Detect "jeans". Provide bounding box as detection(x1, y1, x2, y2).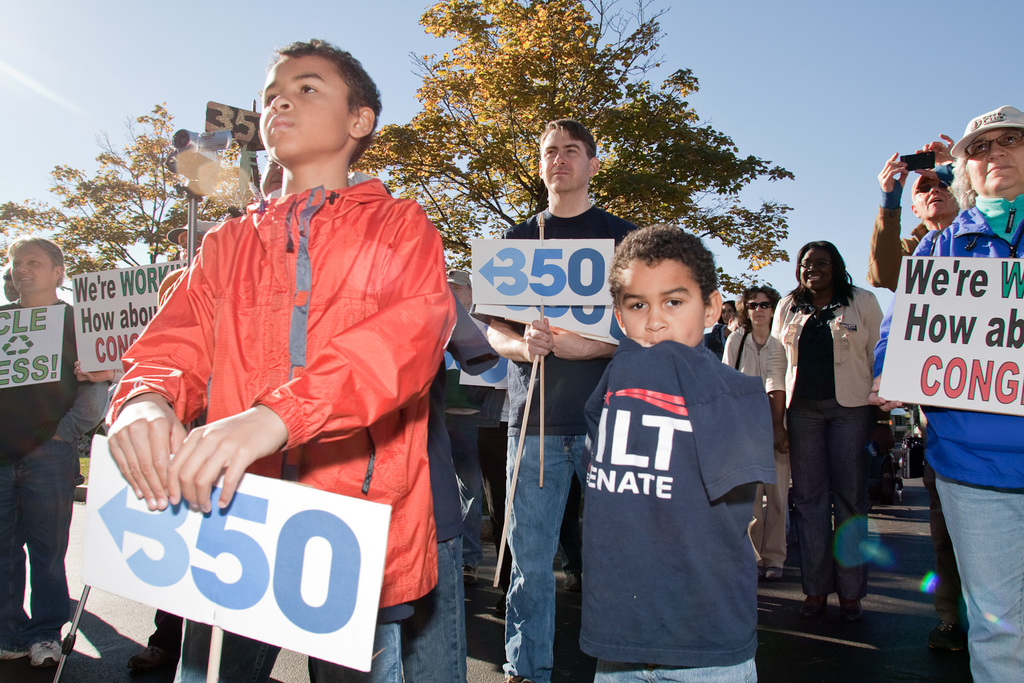
detection(932, 474, 1023, 682).
